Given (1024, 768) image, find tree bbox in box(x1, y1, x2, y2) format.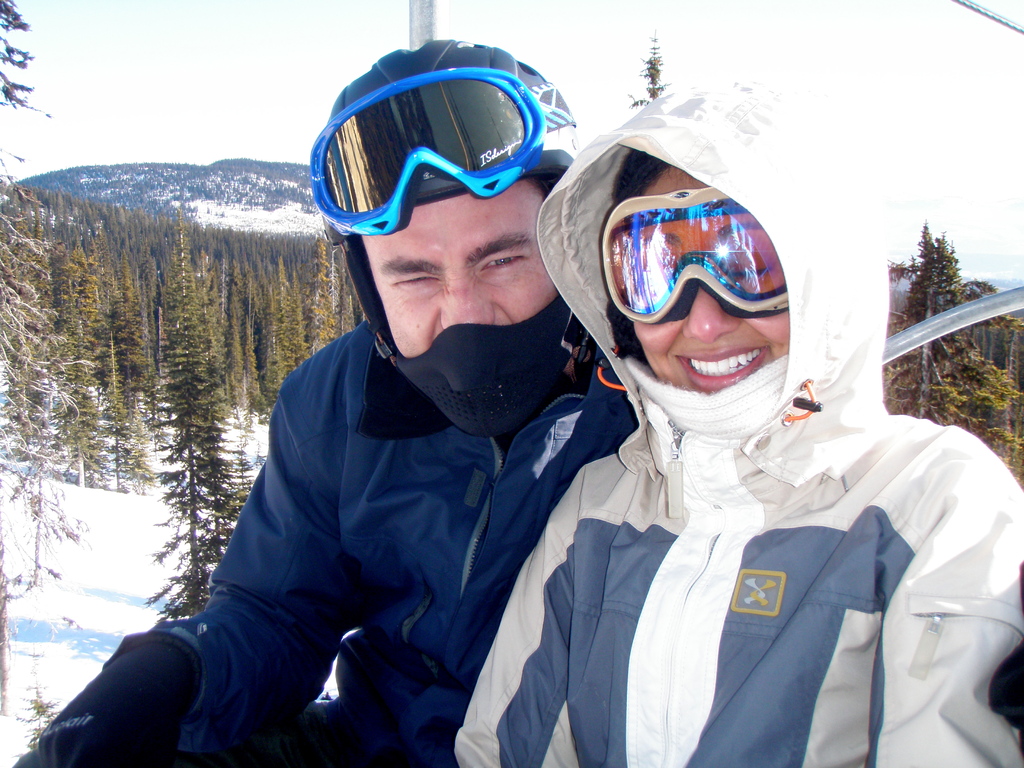
box(155, 221, 198, 310).
